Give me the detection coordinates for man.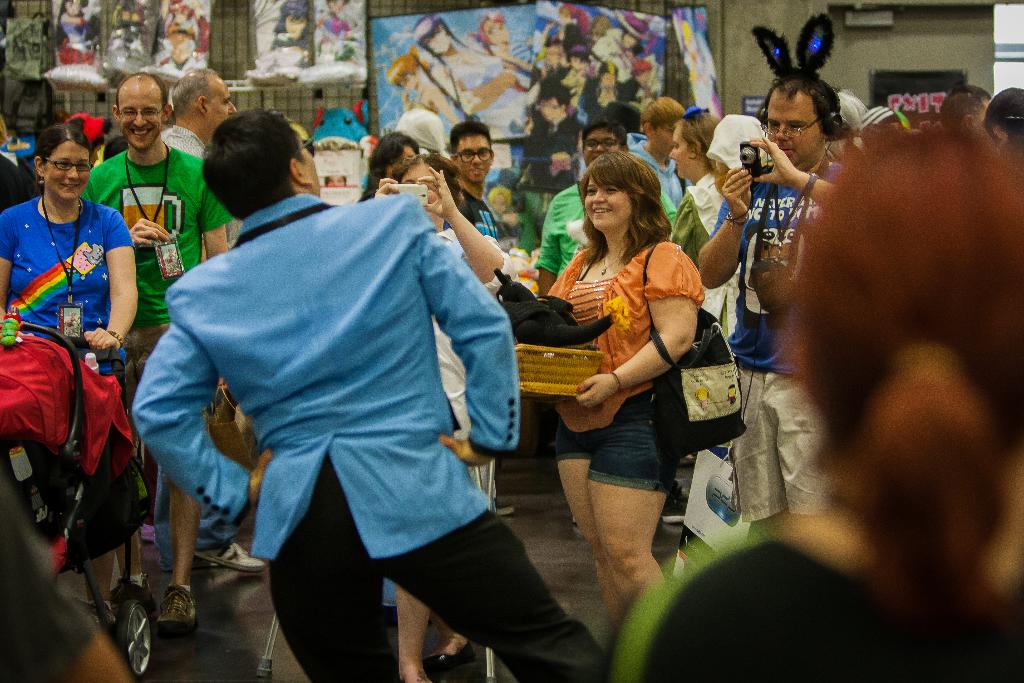
{"x1": 133, "y1": 108, "x2": 620, "y2": 681}.
